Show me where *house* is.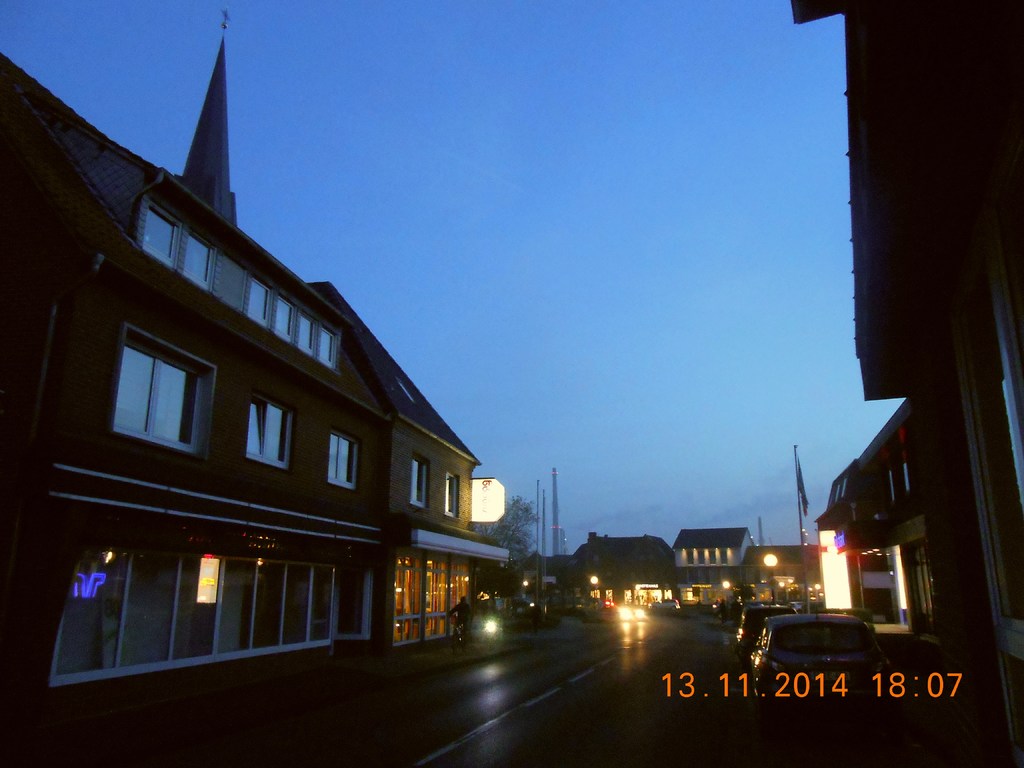
*house* is at (788, 0, 1023, 765).
